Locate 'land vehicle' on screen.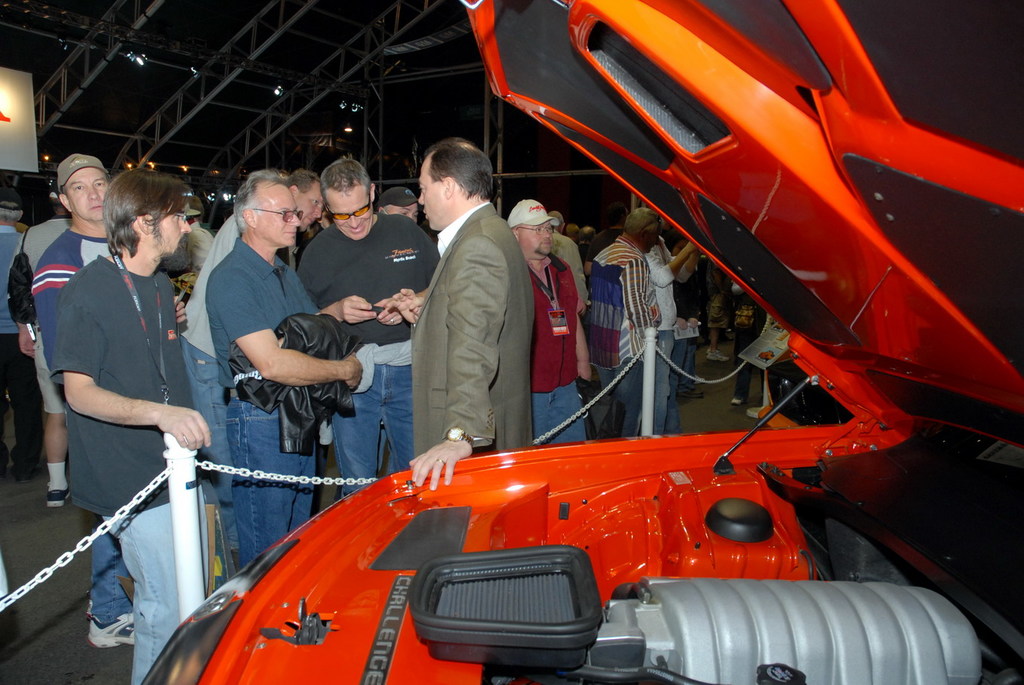
On screen at bbox=[144, 0, 1023, 684].
